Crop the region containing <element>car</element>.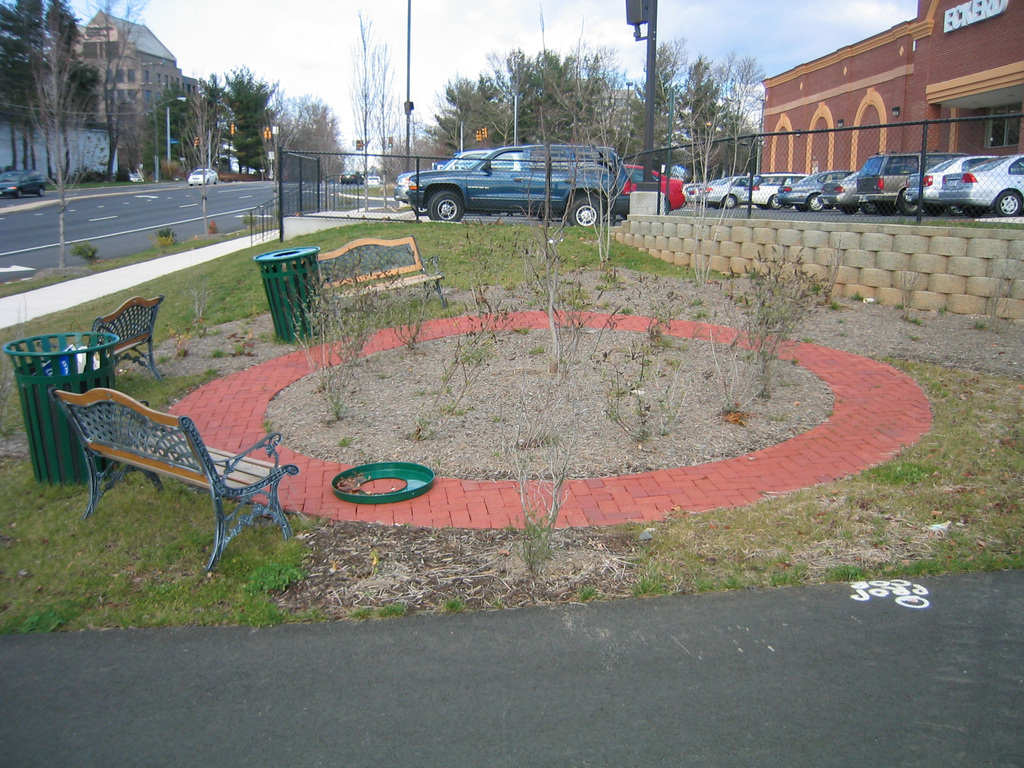
Crop region: (340, 172, 364, 184).
